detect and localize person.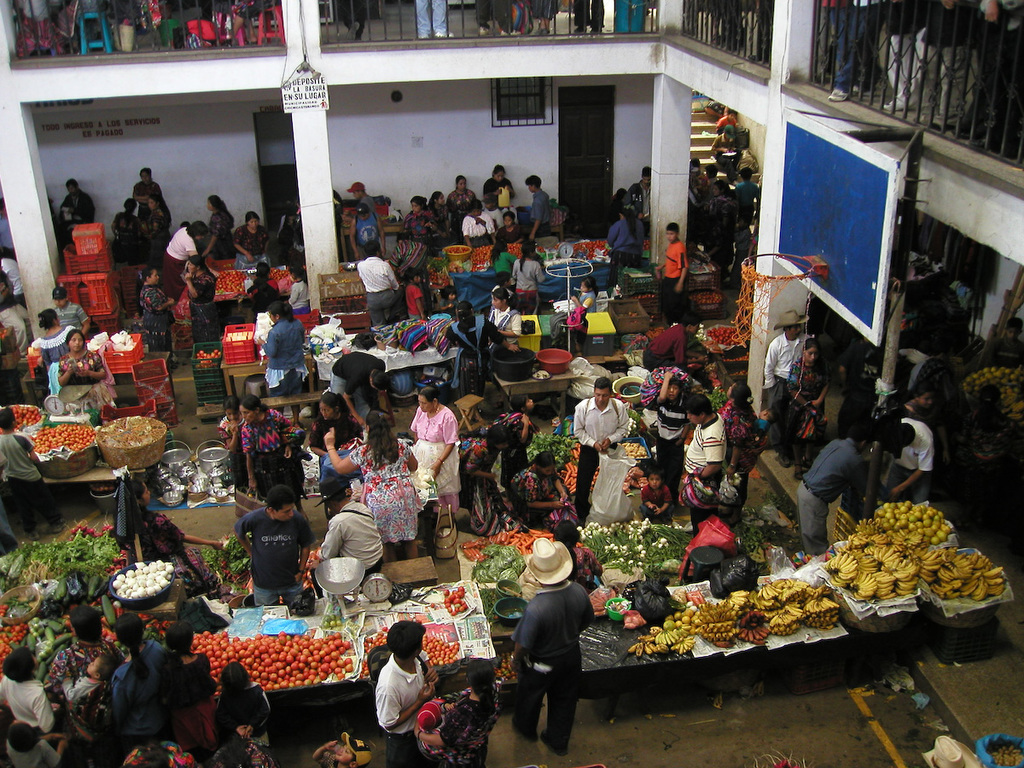
Localized at [520, 173, 556, 239].
